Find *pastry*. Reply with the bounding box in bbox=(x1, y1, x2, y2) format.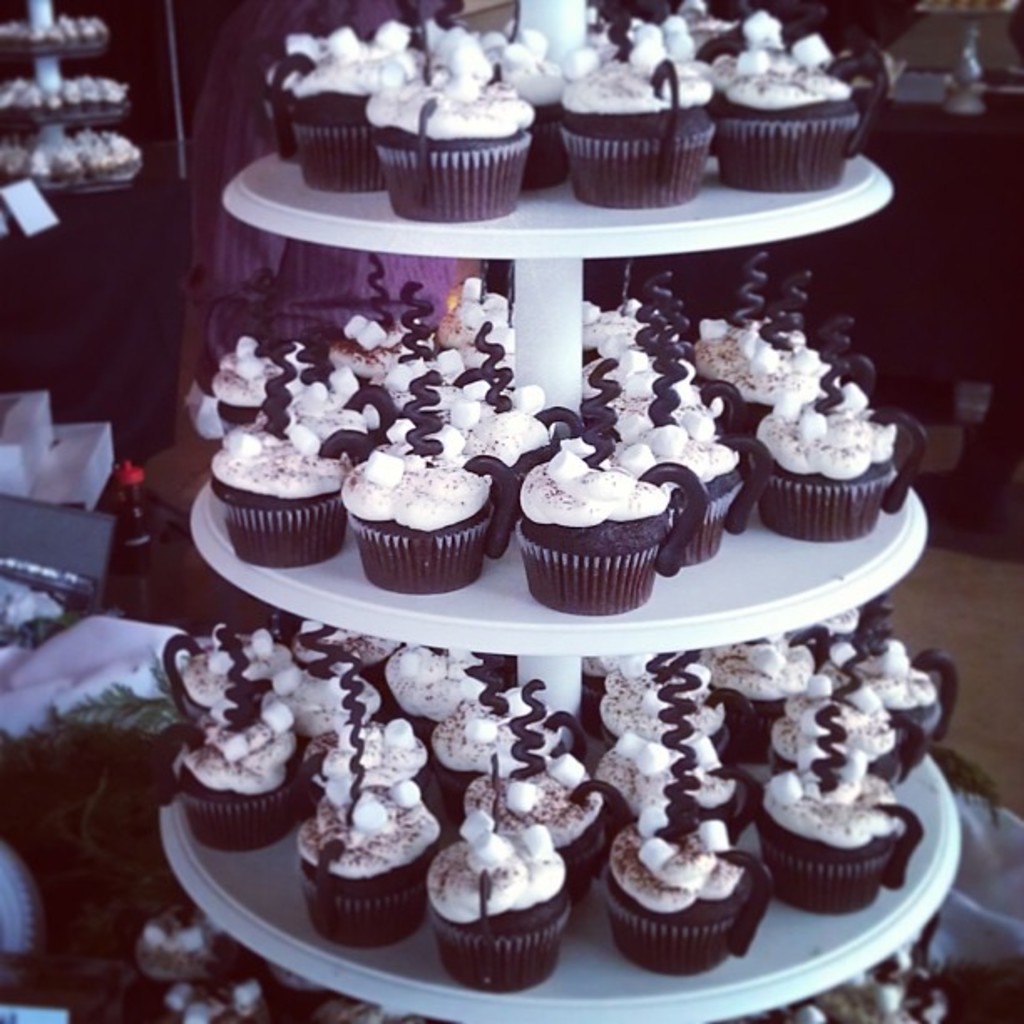
bbox=(432, 793, 579, 994).
